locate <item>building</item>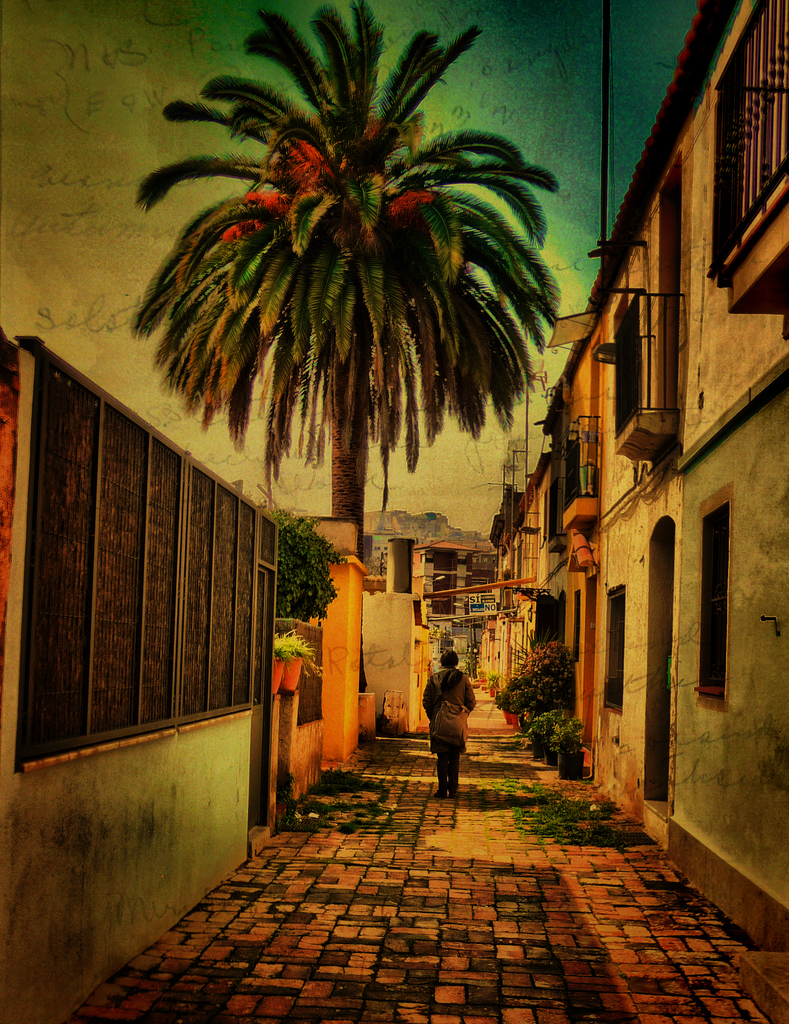
(x1=477, y1=445, x2=556, y2=713)
